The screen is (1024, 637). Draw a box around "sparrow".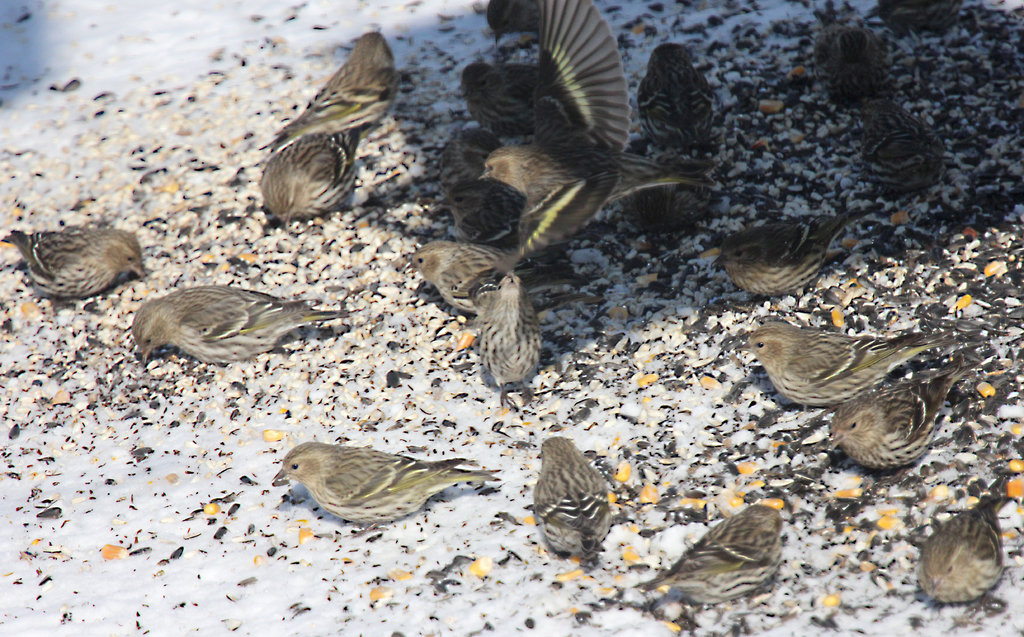
[471,268,550,387].
